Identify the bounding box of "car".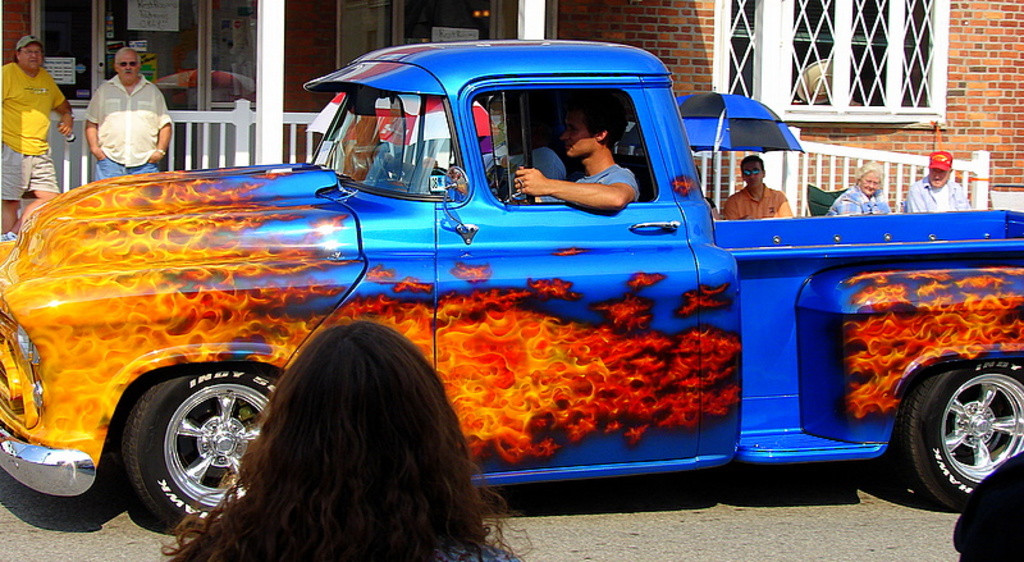
rect(0, 33, 1023, 531).
